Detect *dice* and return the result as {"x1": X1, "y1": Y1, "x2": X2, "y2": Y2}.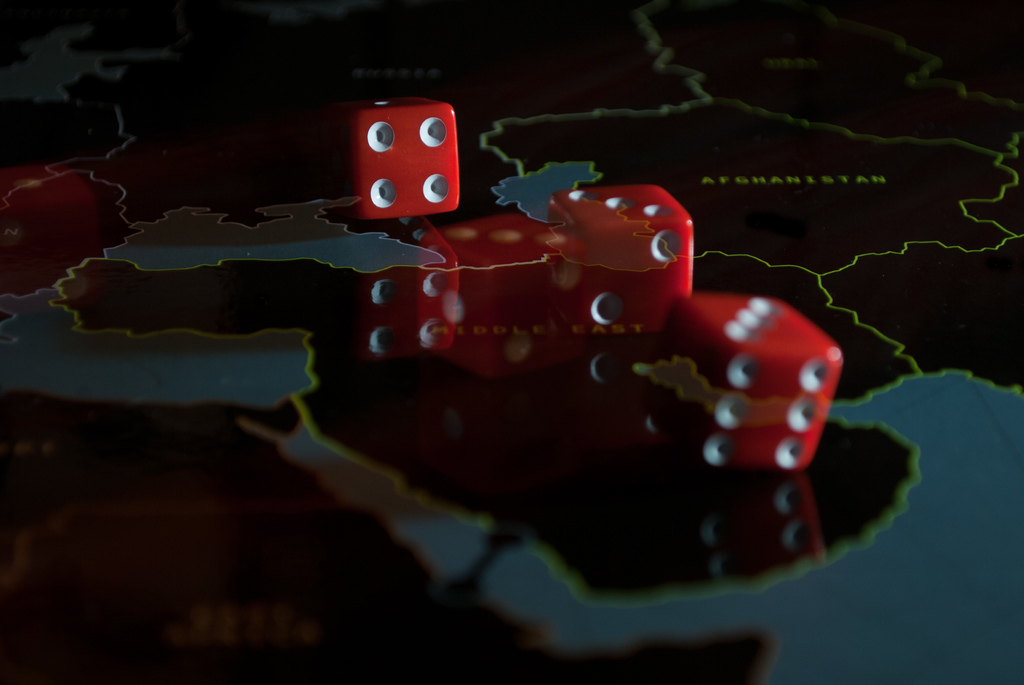
{"x1": 426, "y1": 214, "x2": 584, "y2": 385}.
